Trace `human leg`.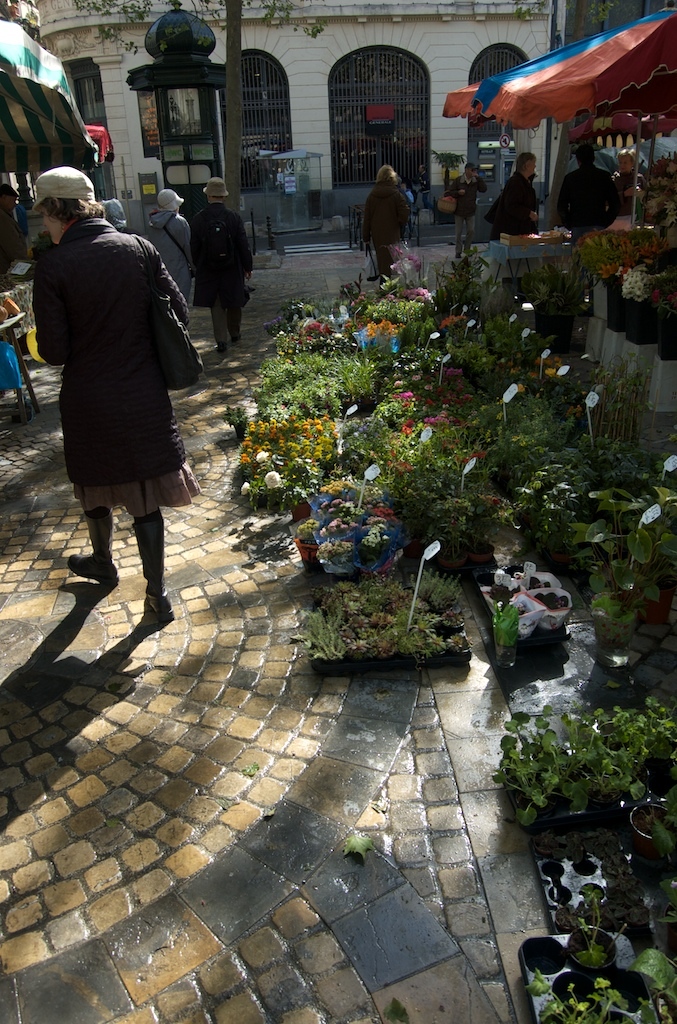
Traced to box=[134, 508, 171, 610].
